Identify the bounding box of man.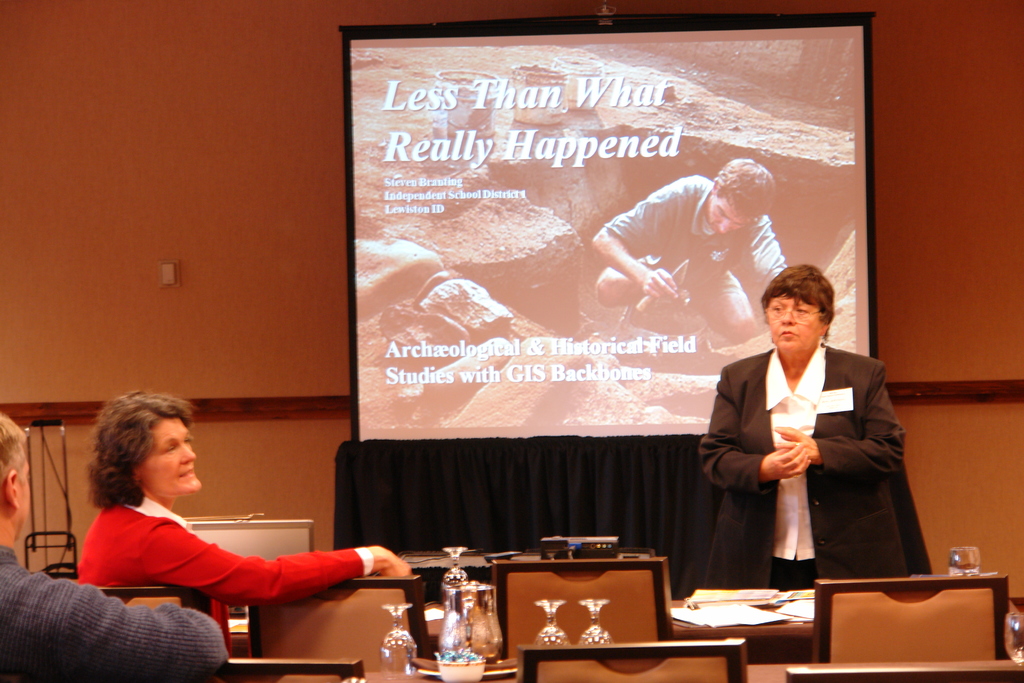
{"left": 592, "top": 156, "right": 796, "bottom": 344}.
